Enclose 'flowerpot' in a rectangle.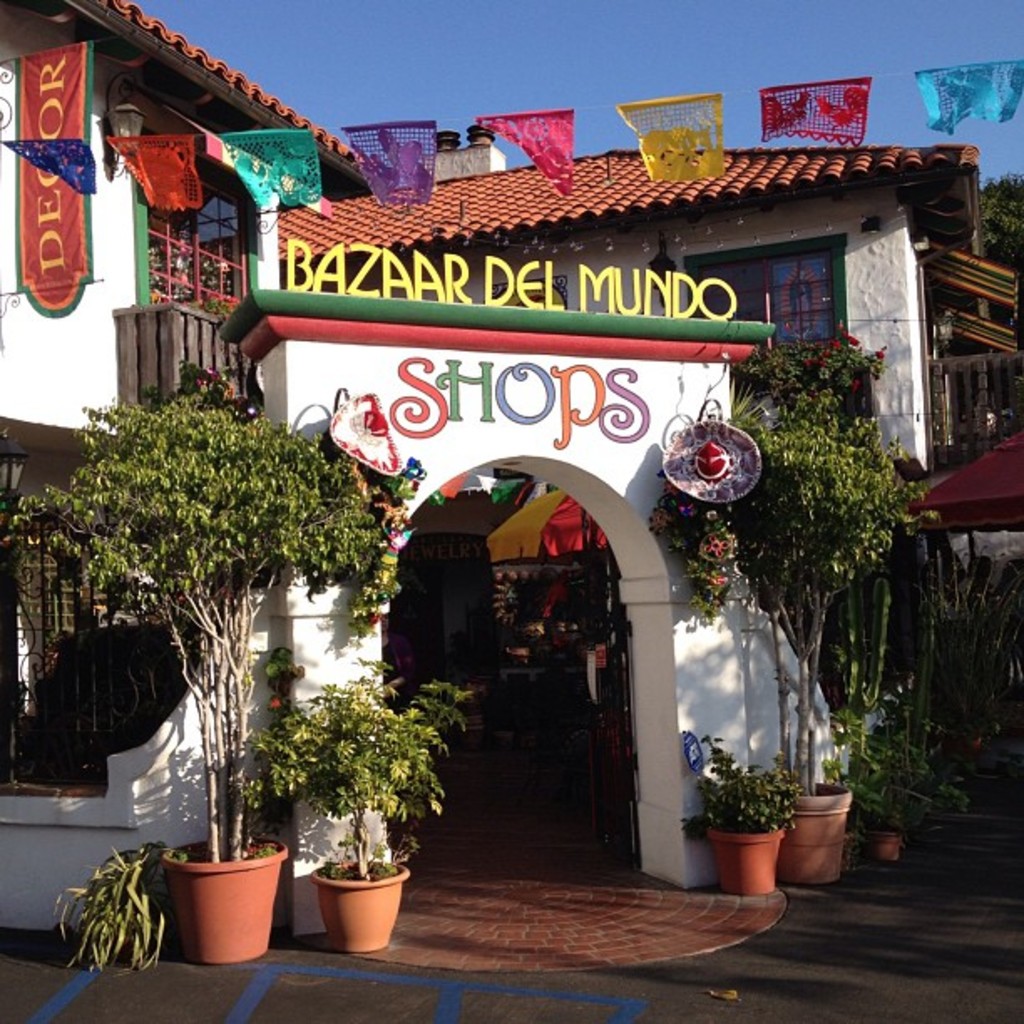
766/776/850/885.
